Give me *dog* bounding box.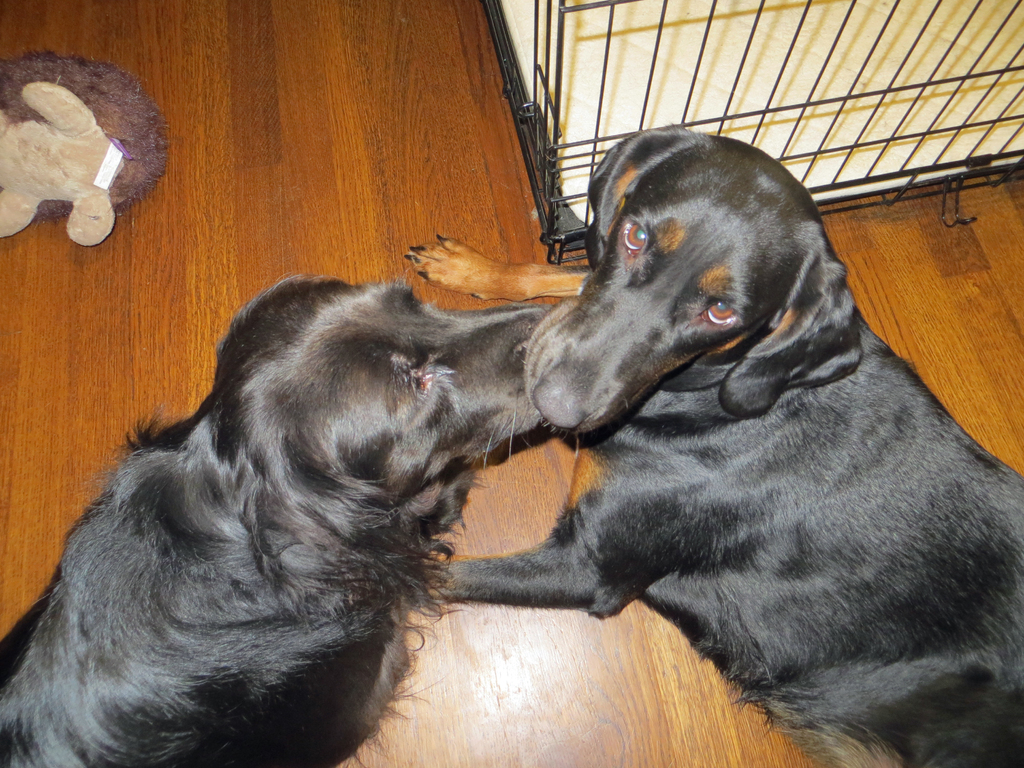
(0, 267, 564, 767).
